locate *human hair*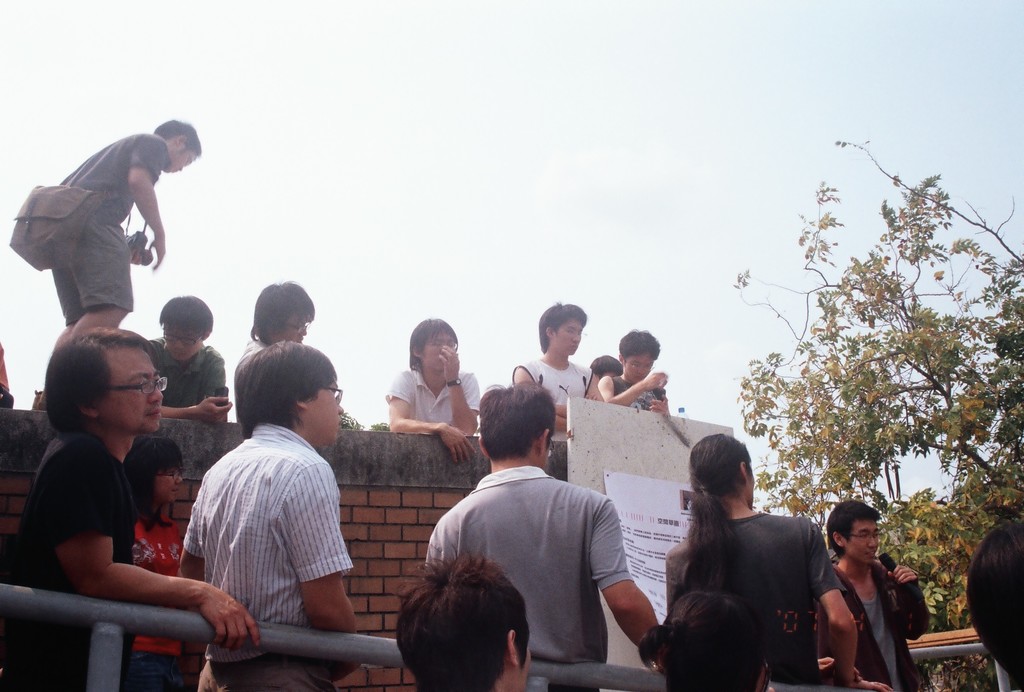
(249, 281, 316, 342)
